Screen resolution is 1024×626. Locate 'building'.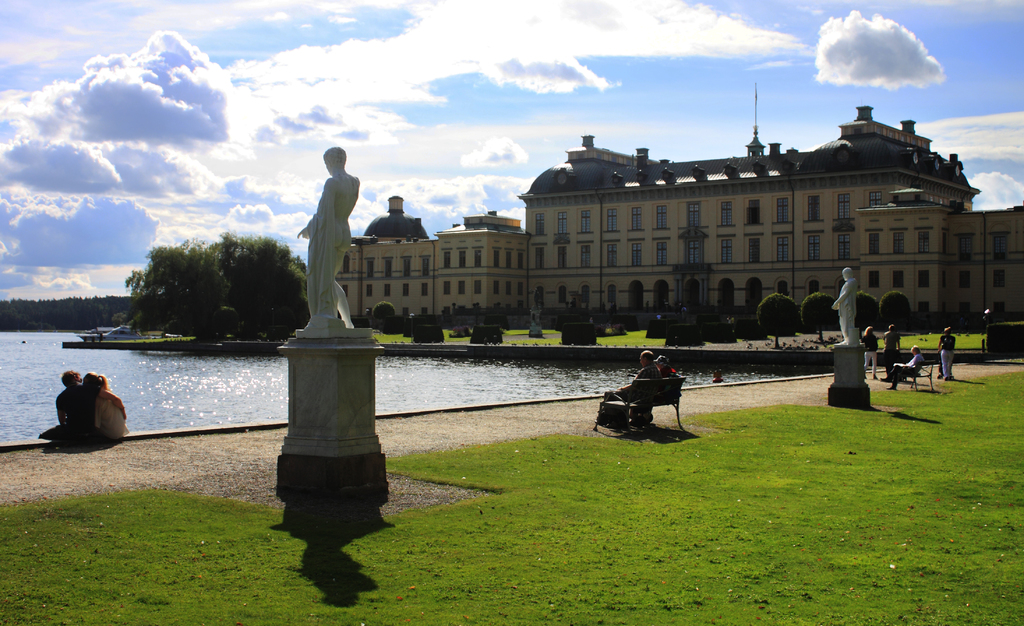
detection(340, 83, 1023, 319).
